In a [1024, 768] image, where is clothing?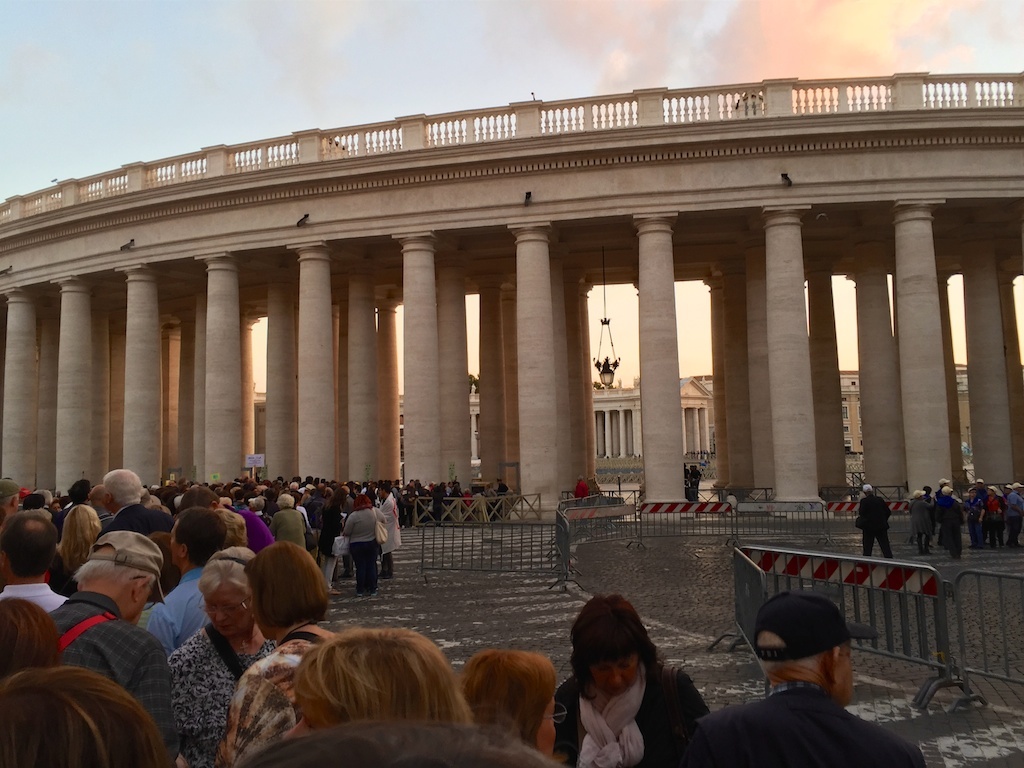
167 563 206 633.
